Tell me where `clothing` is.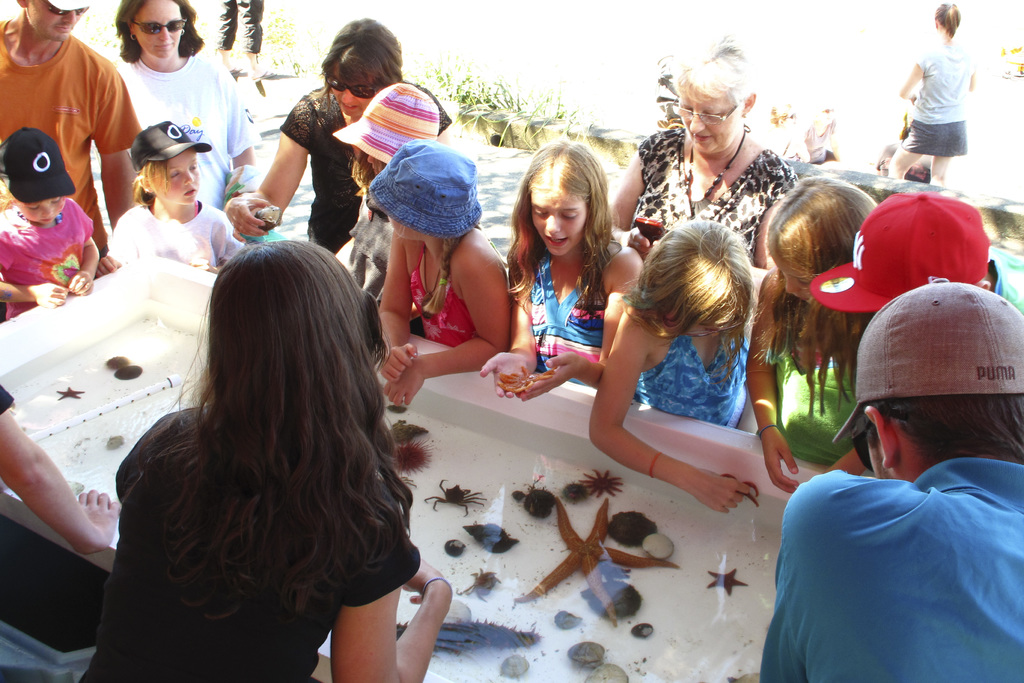
`clothing` is at {"x1": 276, "y1": 81, "x2": 452, "y2": 255}.
